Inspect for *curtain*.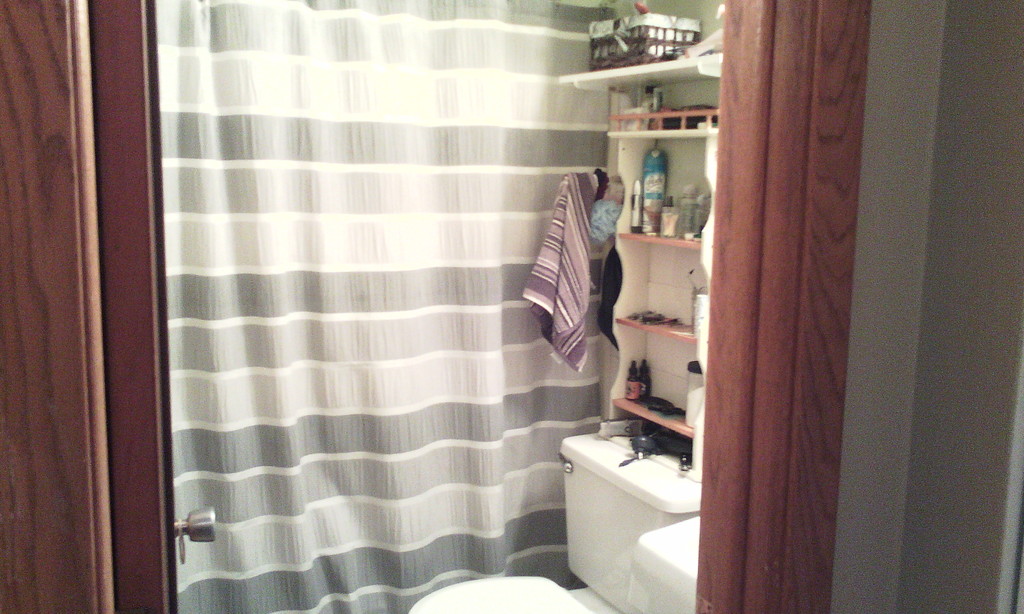
Inspection: 693,0,879,613.
